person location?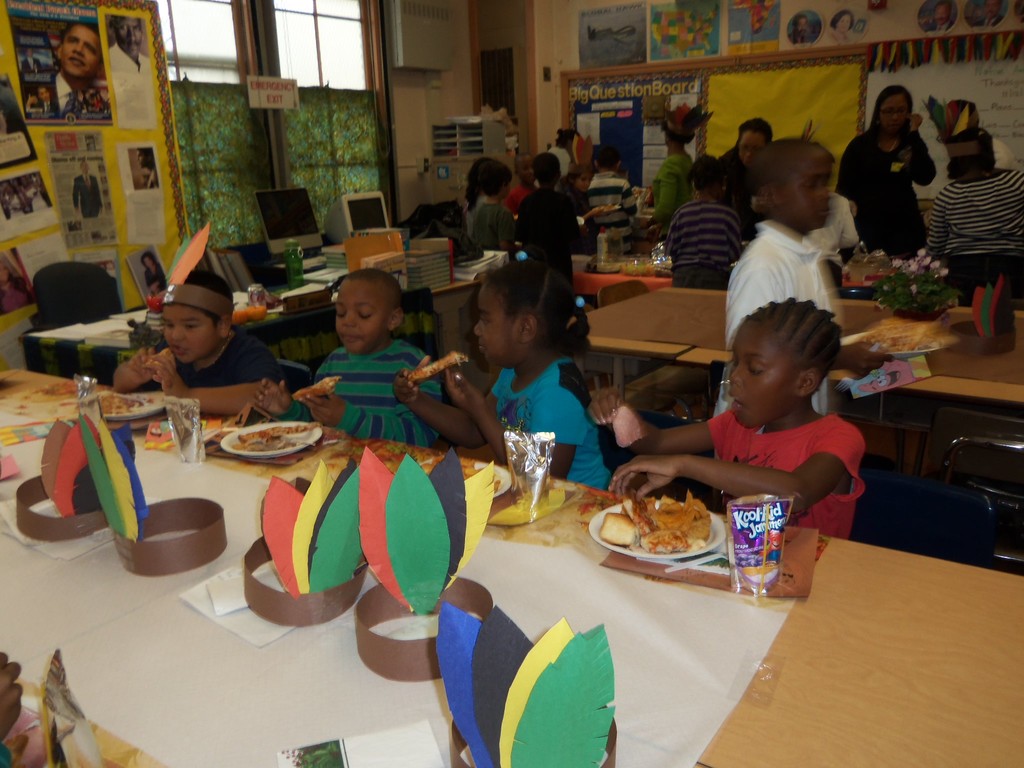
921:97:1023:306
